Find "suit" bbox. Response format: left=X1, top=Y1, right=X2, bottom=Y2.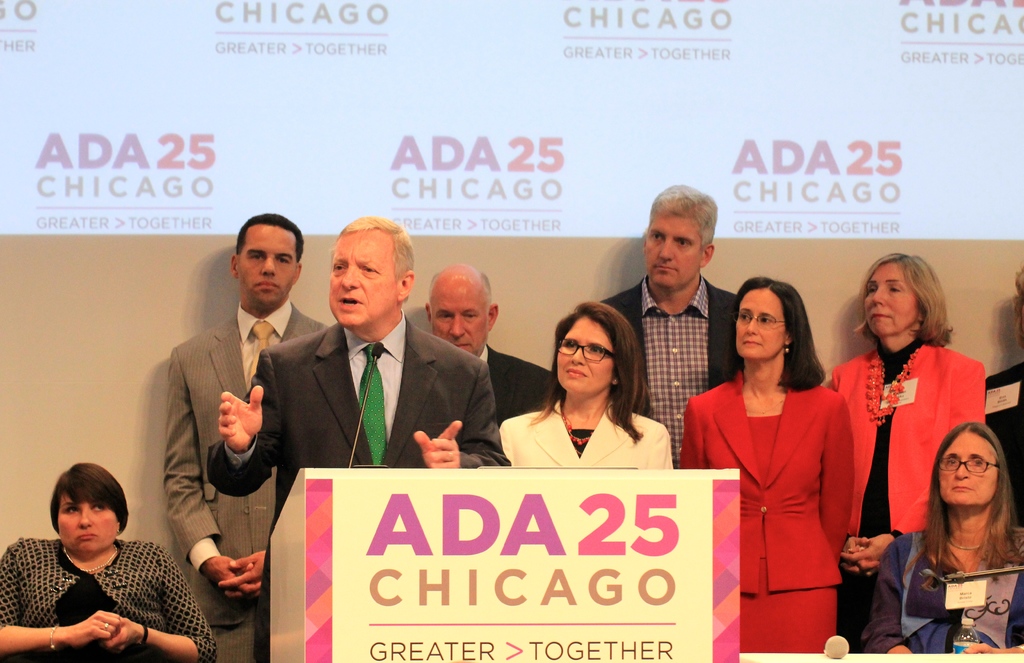
left=204, top=320, right=511, bottom=603.
